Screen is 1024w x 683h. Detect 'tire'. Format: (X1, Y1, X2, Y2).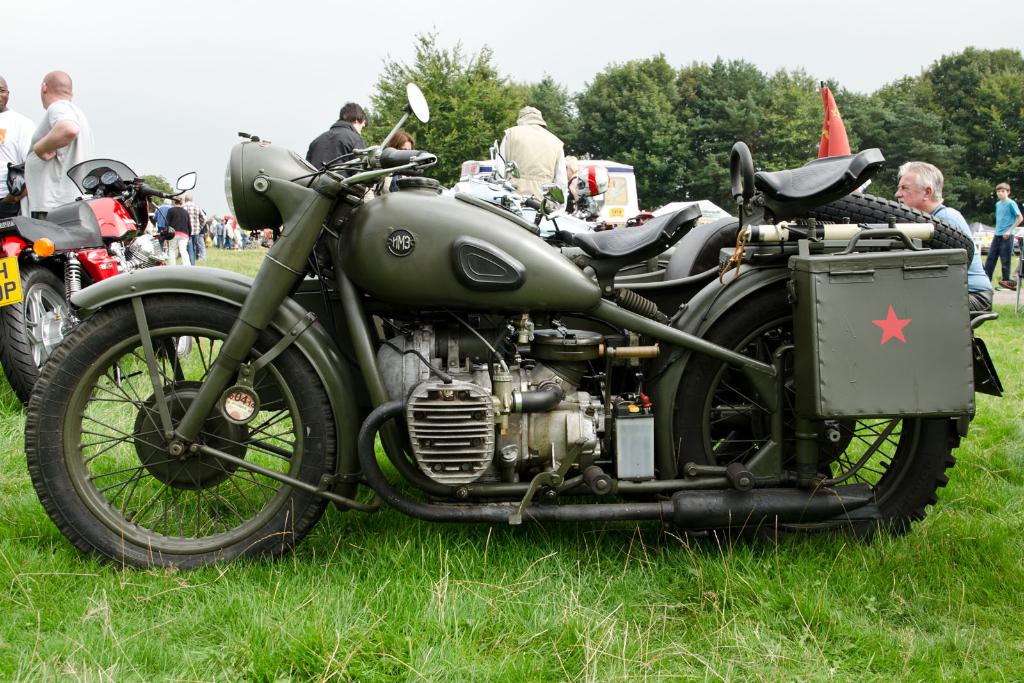
(25, 297, 337, 575).
